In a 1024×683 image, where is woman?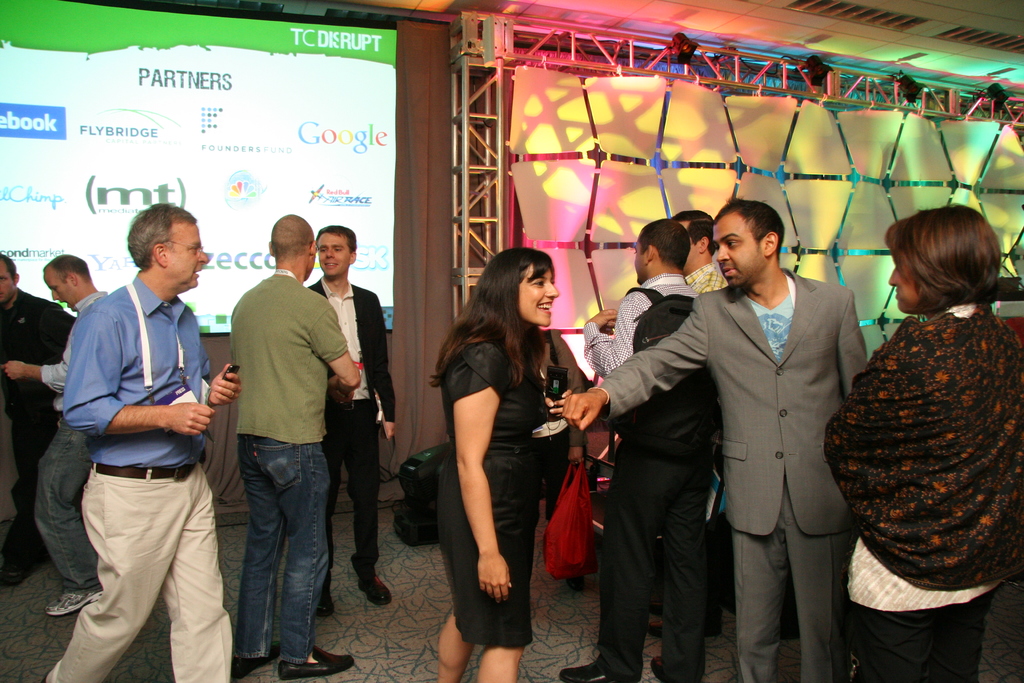
(426, 240, 593, 656).
